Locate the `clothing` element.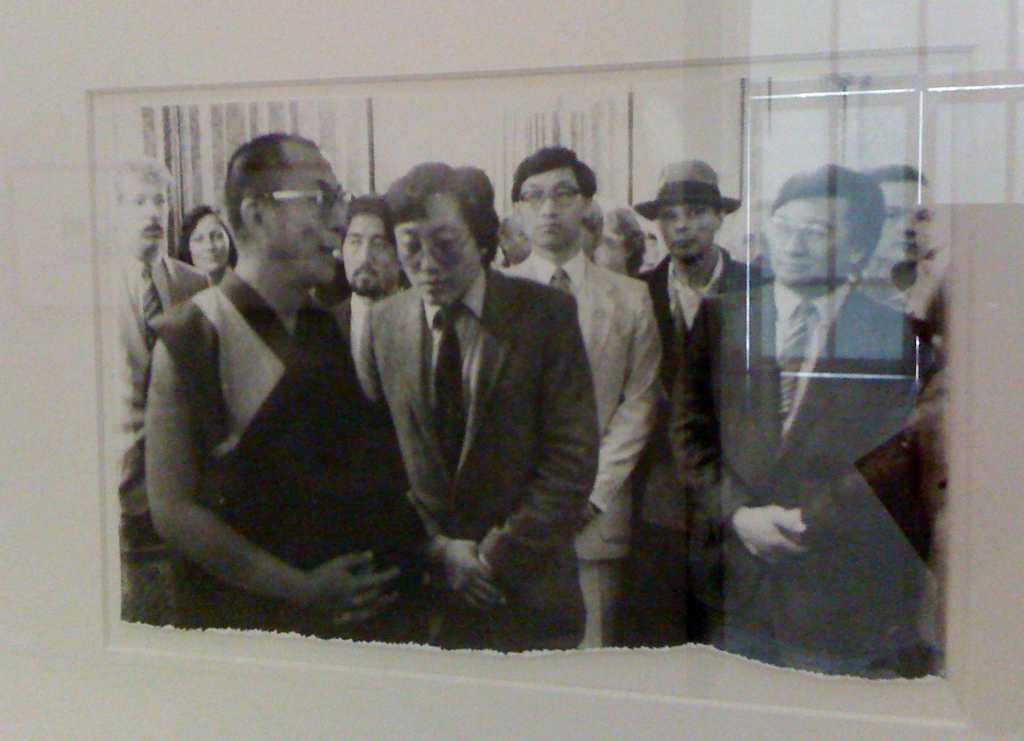
Element bbox: <box>201,268,228,292</box>.
